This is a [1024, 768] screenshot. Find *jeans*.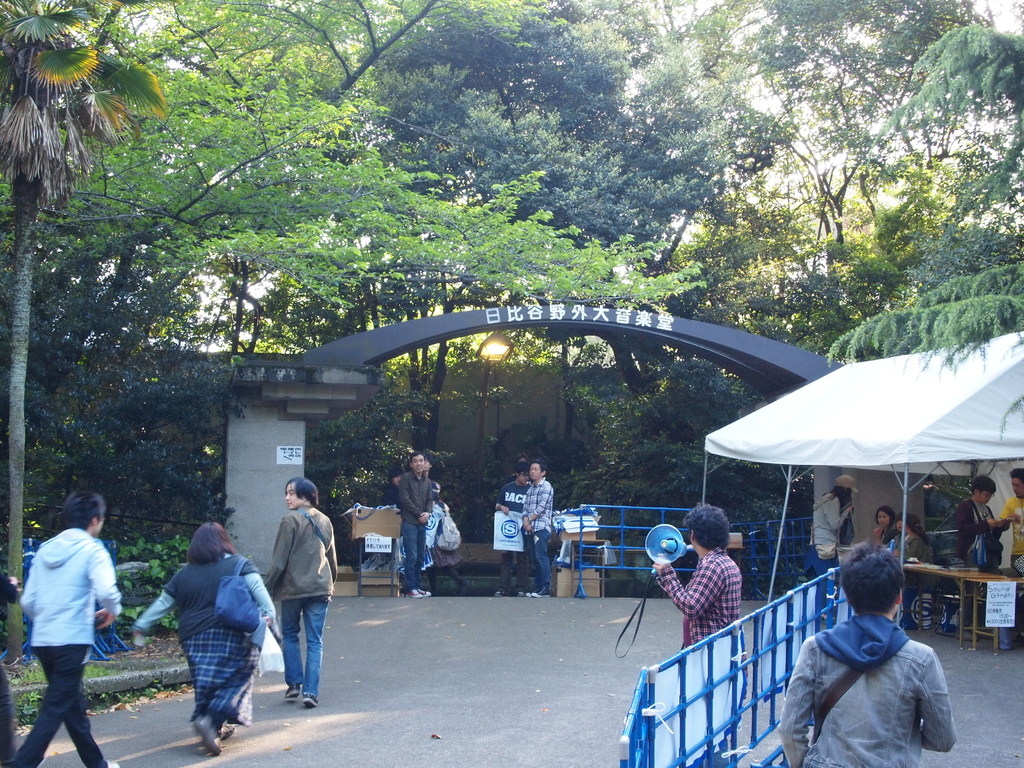
Bounding box: 530:525:548:589.
